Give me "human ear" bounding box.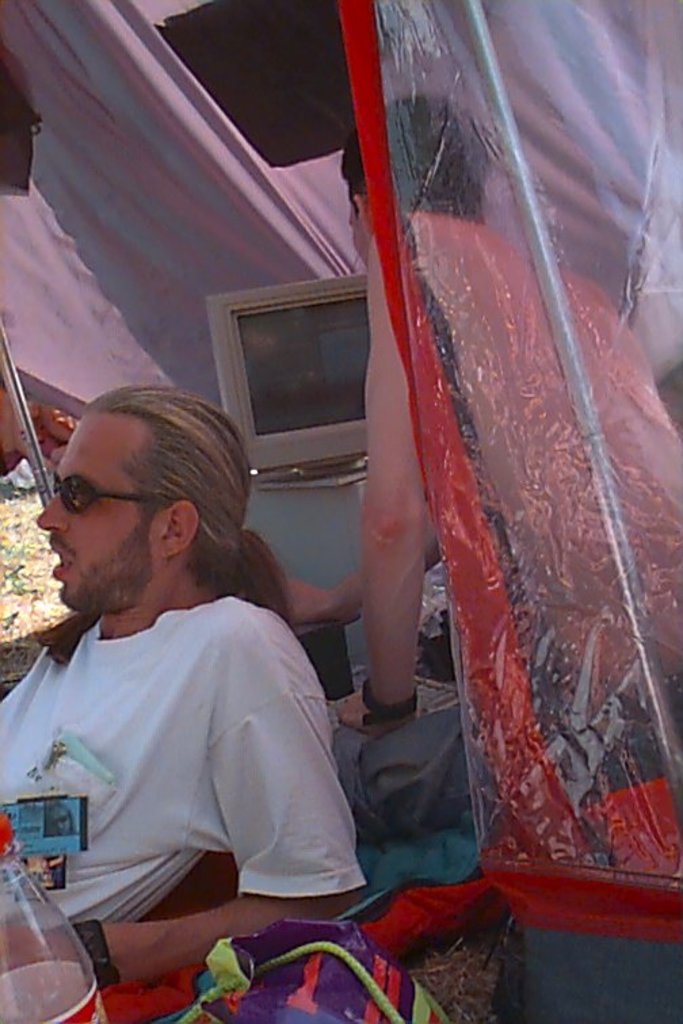
{"left": 354, "top": 192, "right": 371, "bottom": 244}.
